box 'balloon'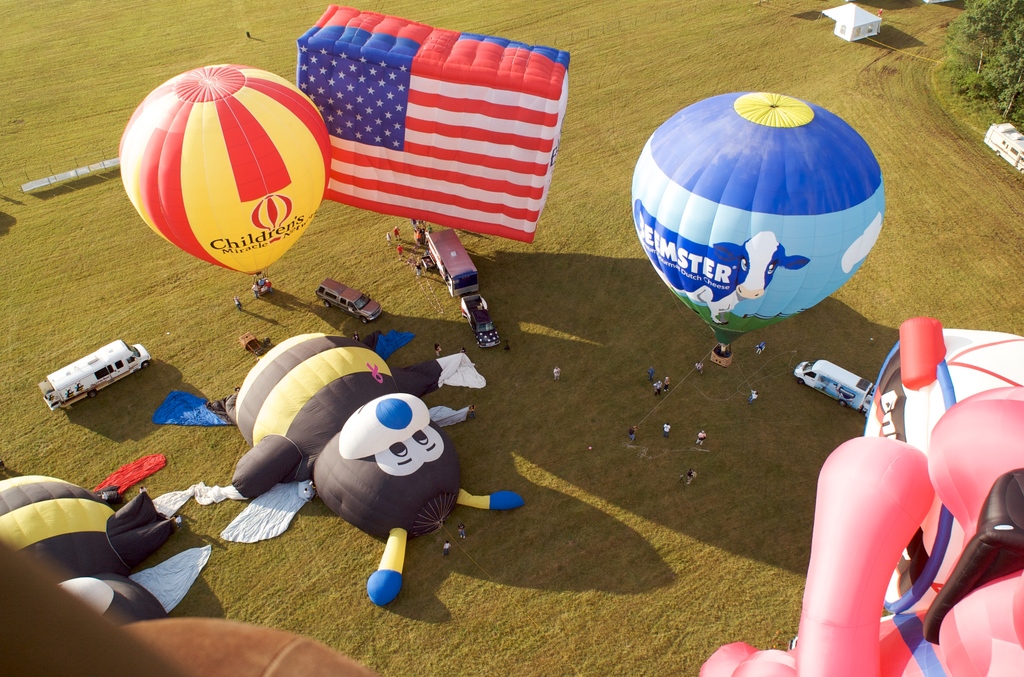
region(116, 58, 328, 280)
